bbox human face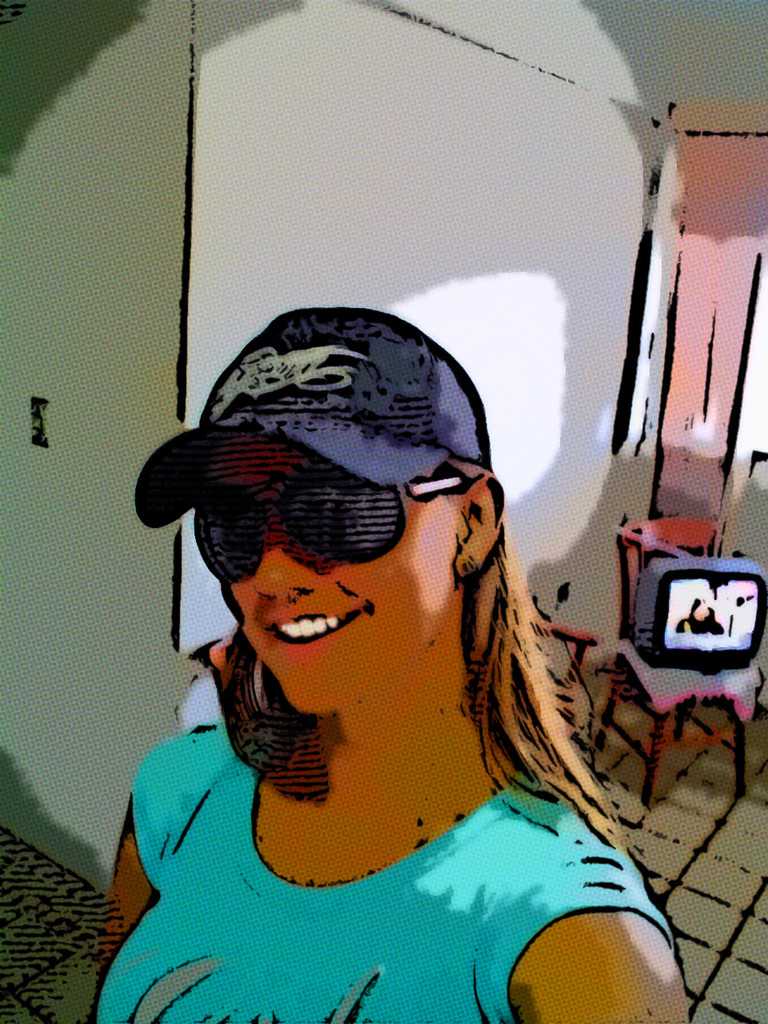
bbox=[204, 427, 452, 712]
